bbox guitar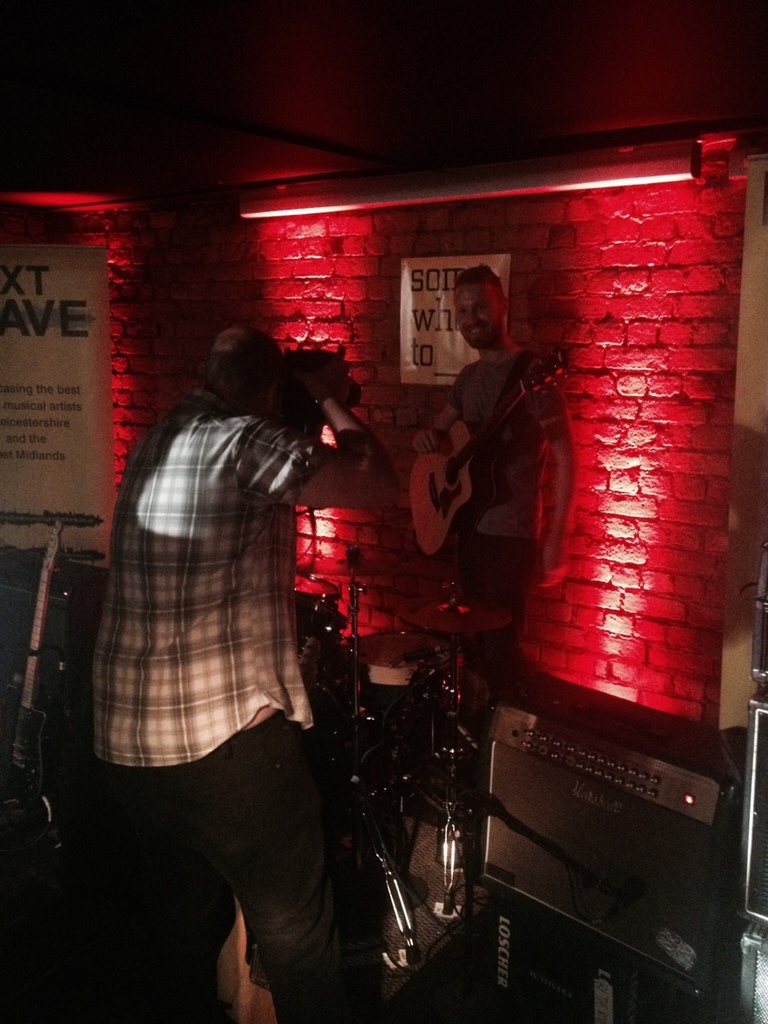
<region>409, 347, 571, 566</region>
